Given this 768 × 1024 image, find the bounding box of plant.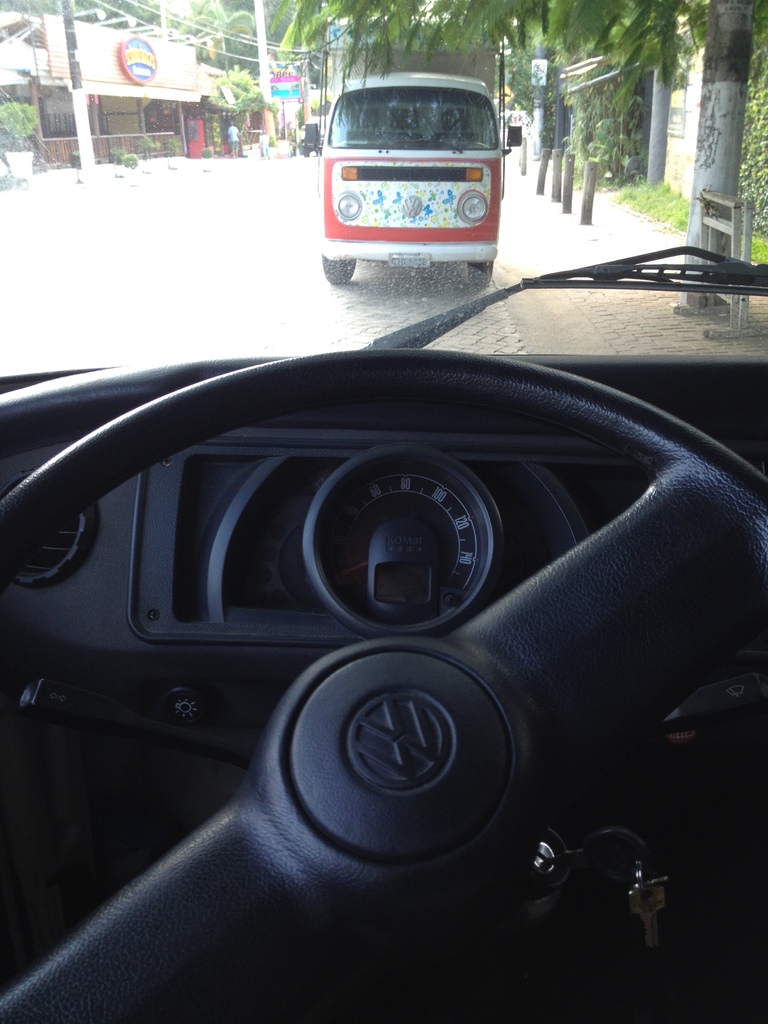
crop(166, 135, 180, 154).
